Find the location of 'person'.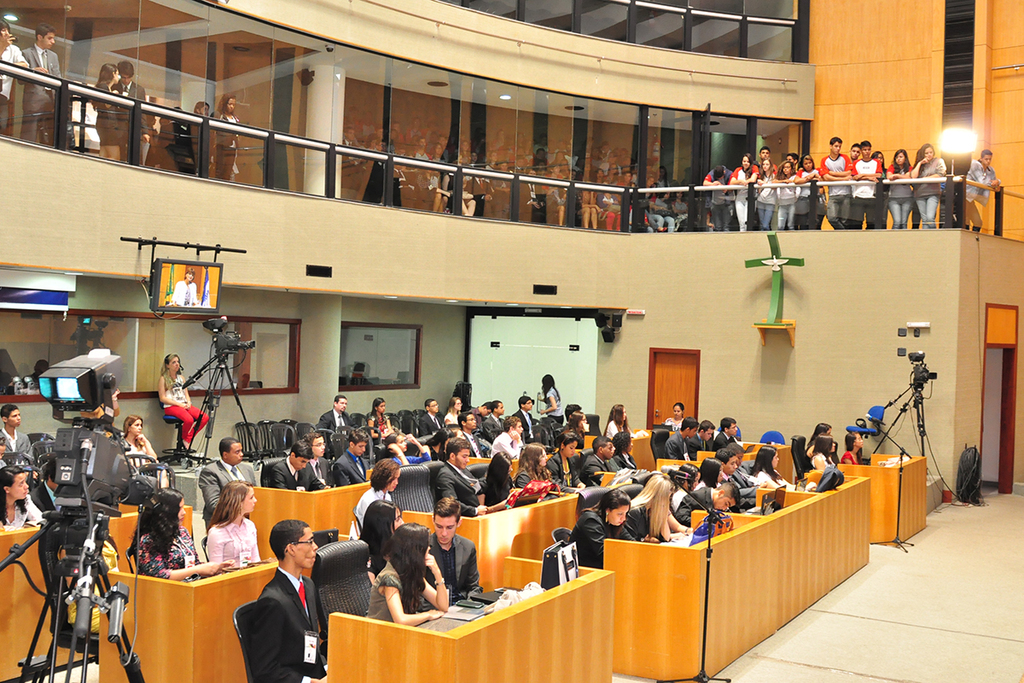
Location: (169, 266, 198, 306).
